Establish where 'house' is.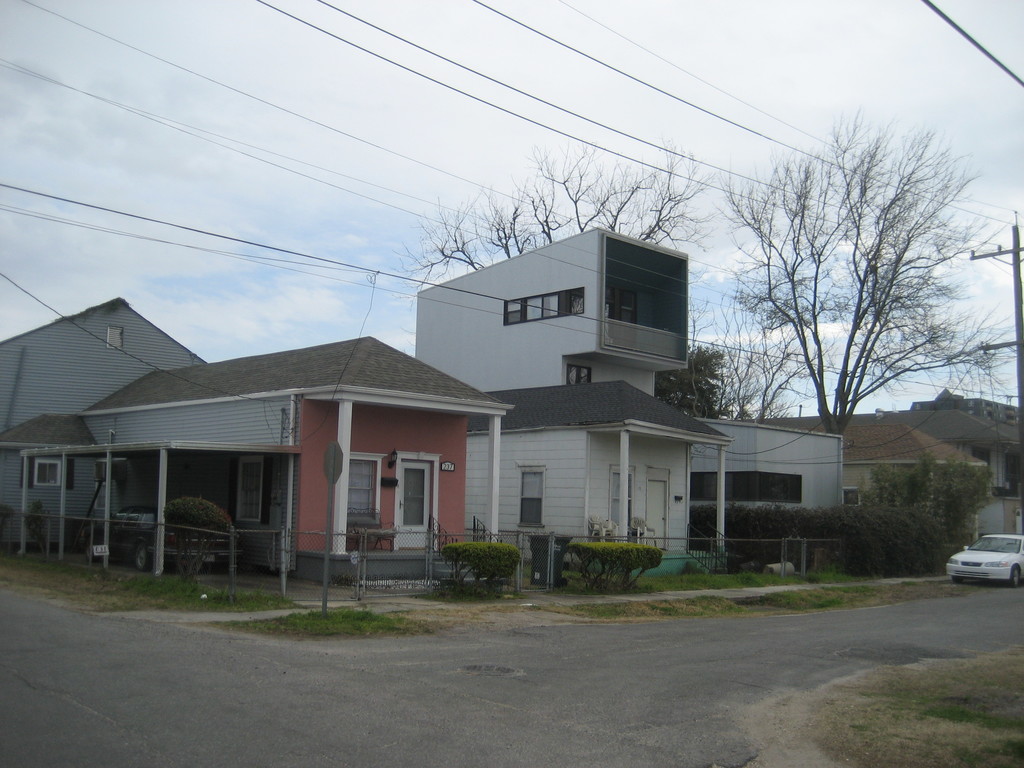
Established at (left=781, top=415, right=980, bottom=539).
